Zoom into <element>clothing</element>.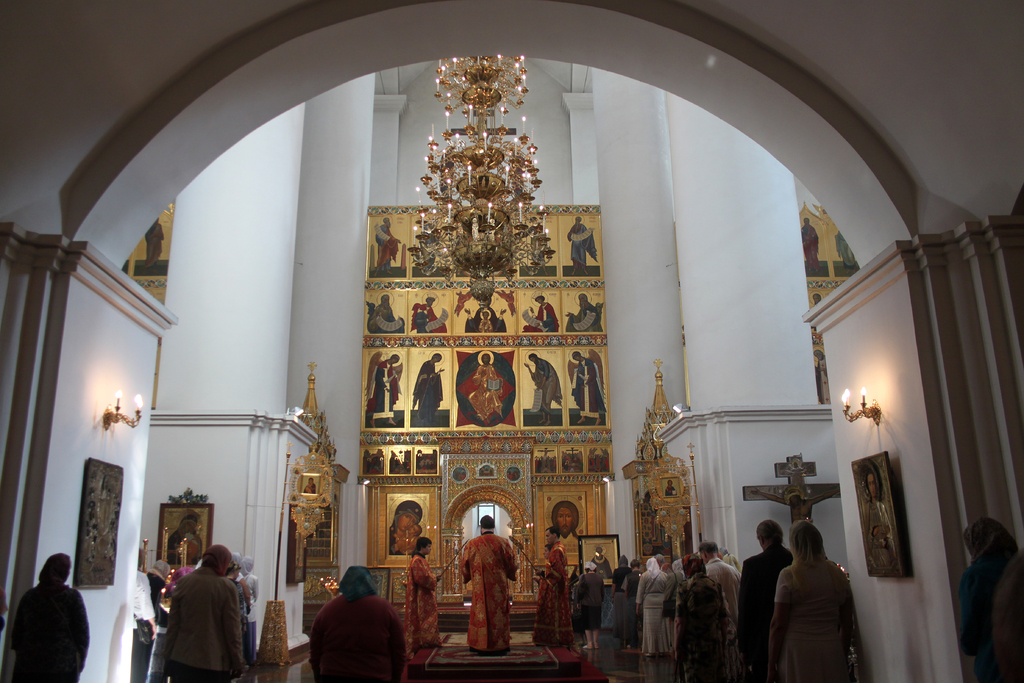
Zoom target: box(995, 547, 1023, 682).
